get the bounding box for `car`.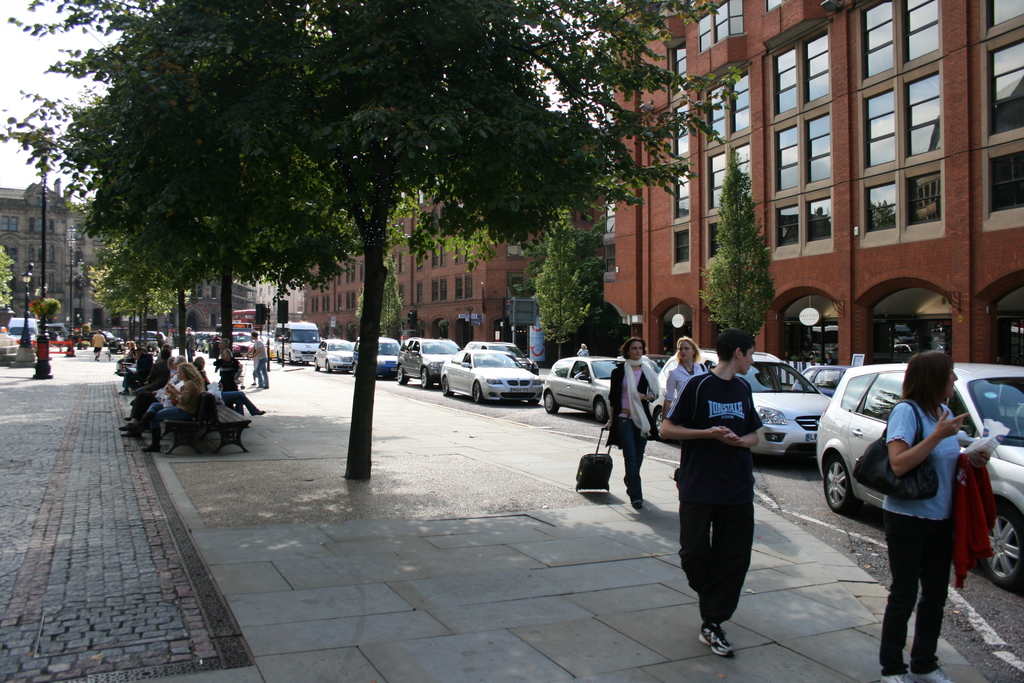
BBox(790, 366, 844, 394).
